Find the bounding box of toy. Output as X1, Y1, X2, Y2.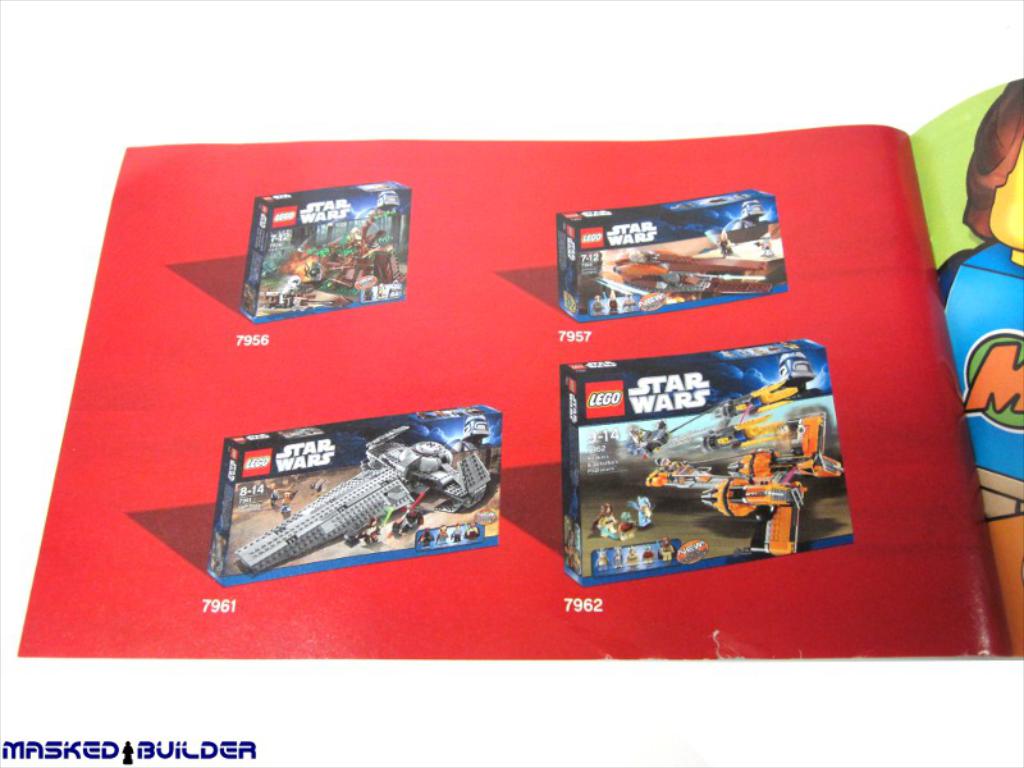
657, 534, 676, 564.
